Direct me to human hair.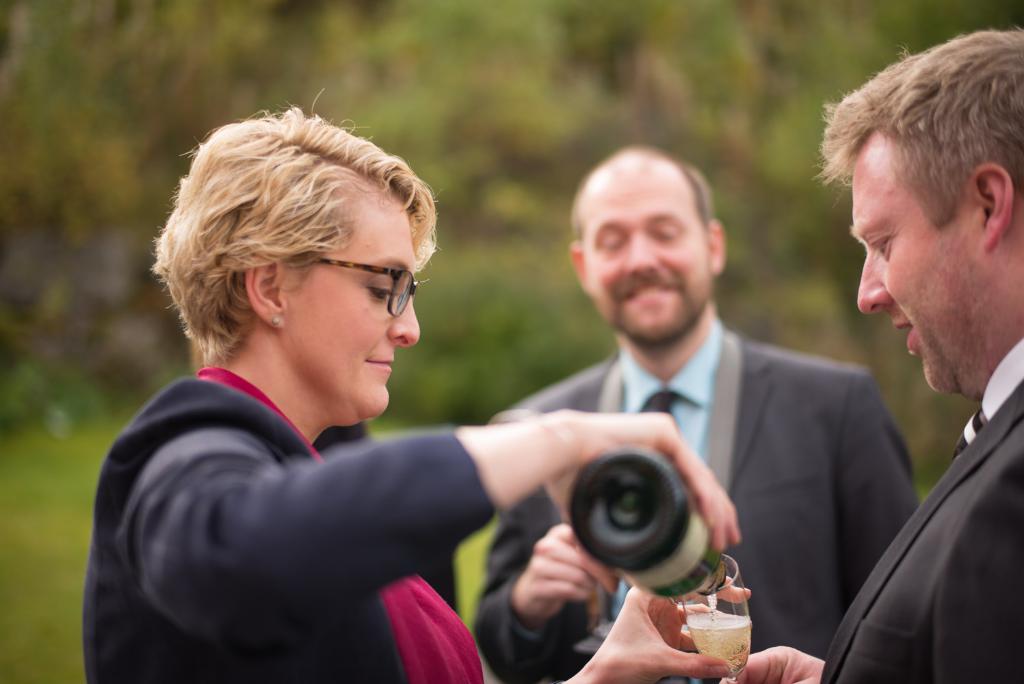
Direction: (left=819, top=27, right=1023, bottom=194).
